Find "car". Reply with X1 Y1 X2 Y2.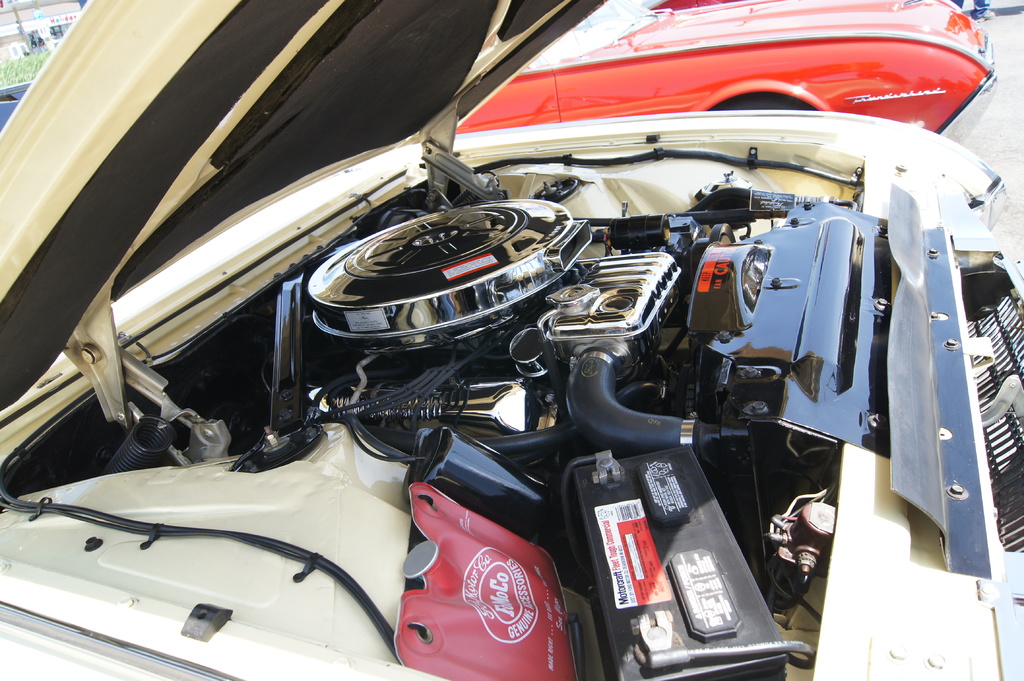
447 0 1013 127.
